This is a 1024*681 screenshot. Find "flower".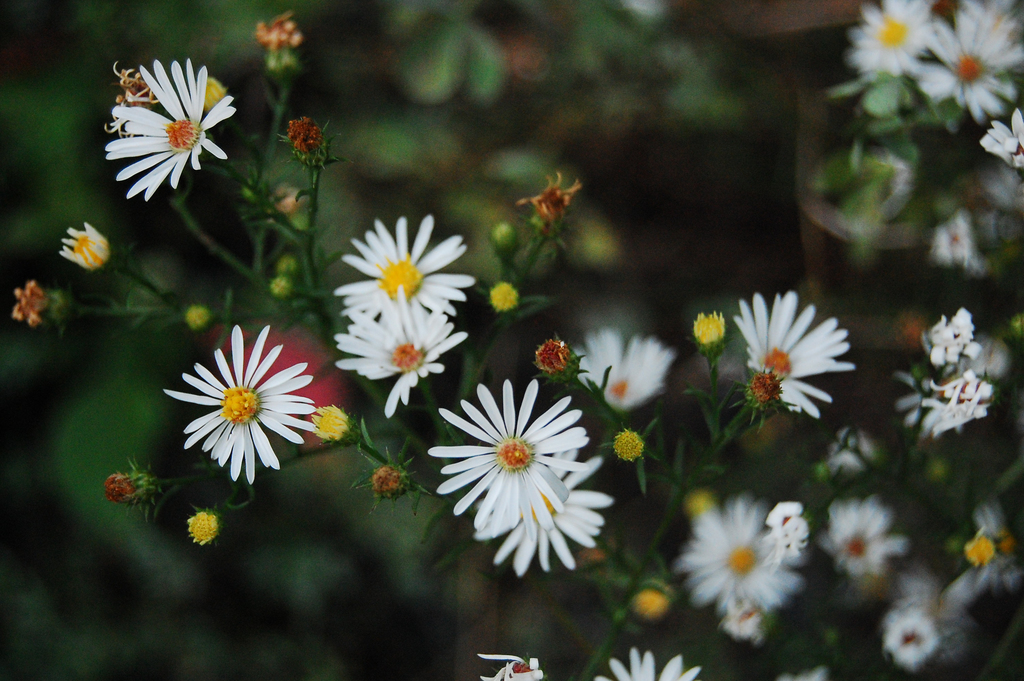
Bounding box: locate(100, 49, 237, 200).
